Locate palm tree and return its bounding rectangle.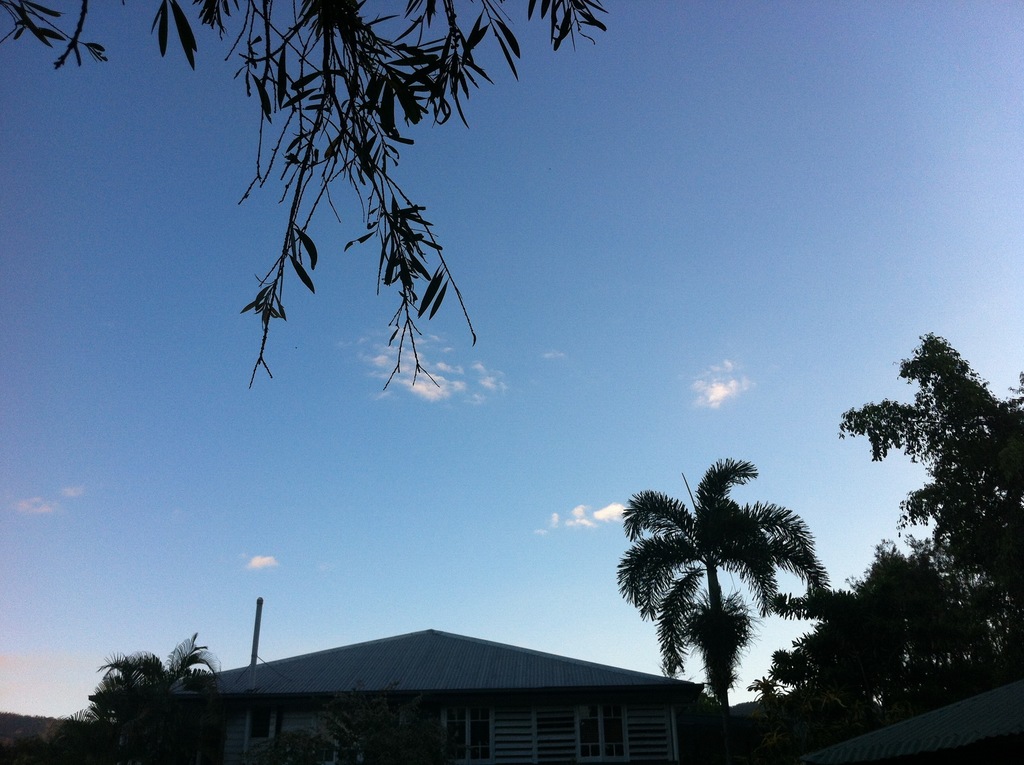
detection(612, 461, 839, 738).
